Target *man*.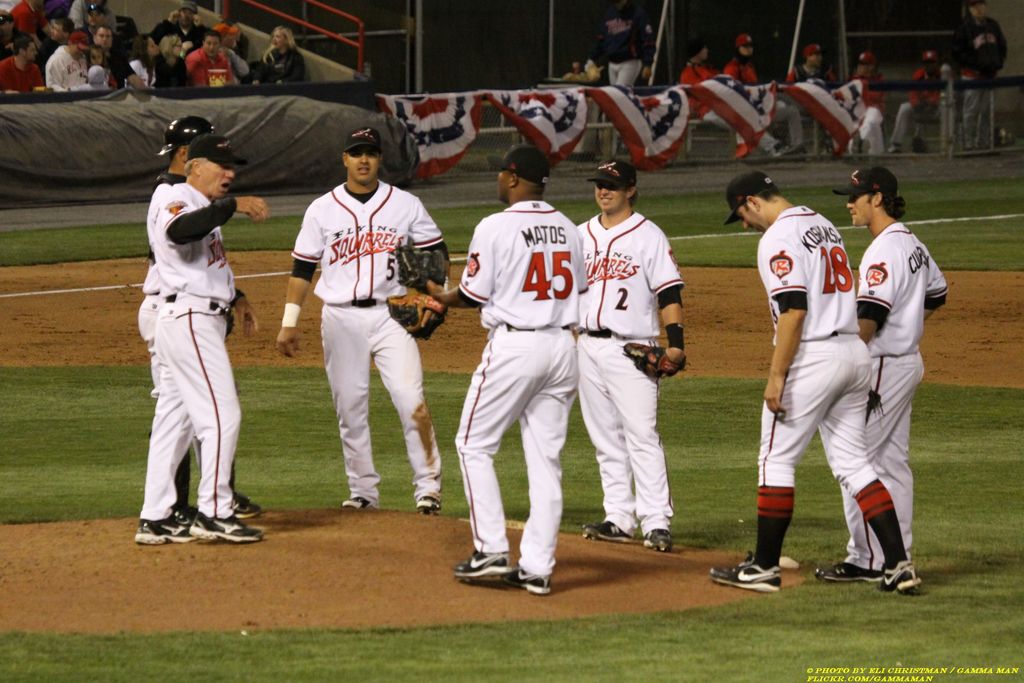
Target region: rect(678, 45, 806, 160).
